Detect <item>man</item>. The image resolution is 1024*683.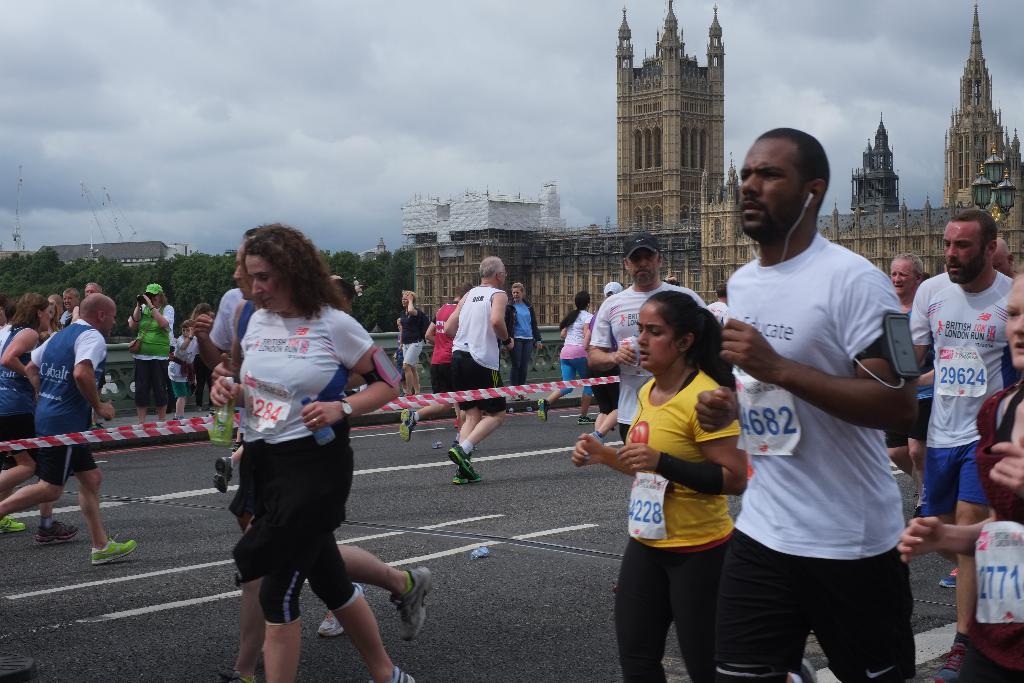
(left=588, top=231, right=708, bottom=436).
